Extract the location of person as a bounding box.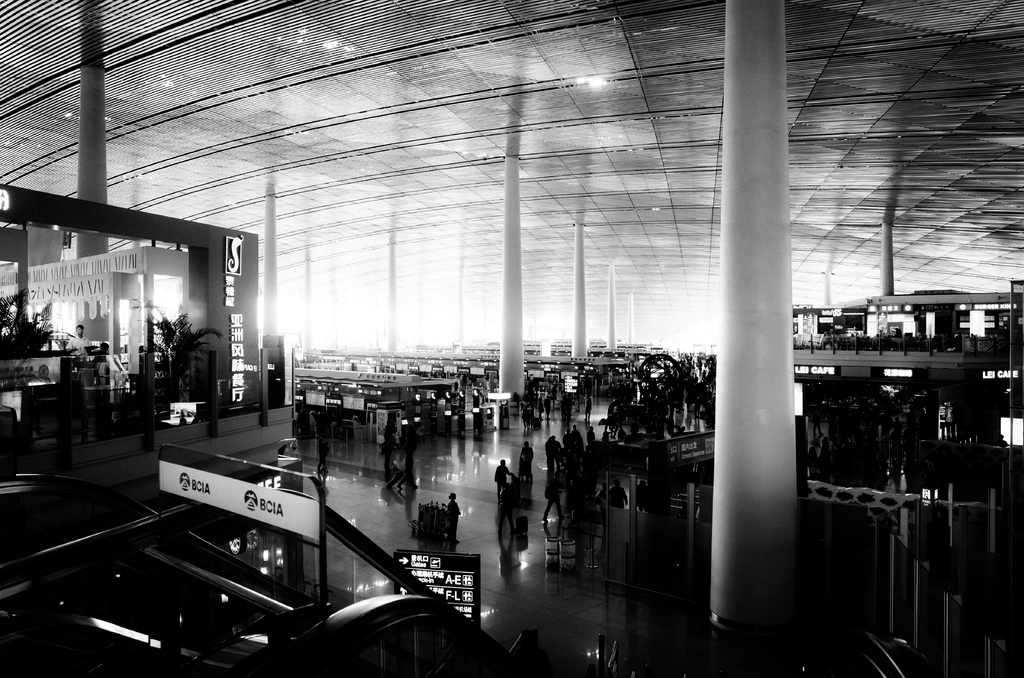
<region>614, 422, 627, 439</region>.
